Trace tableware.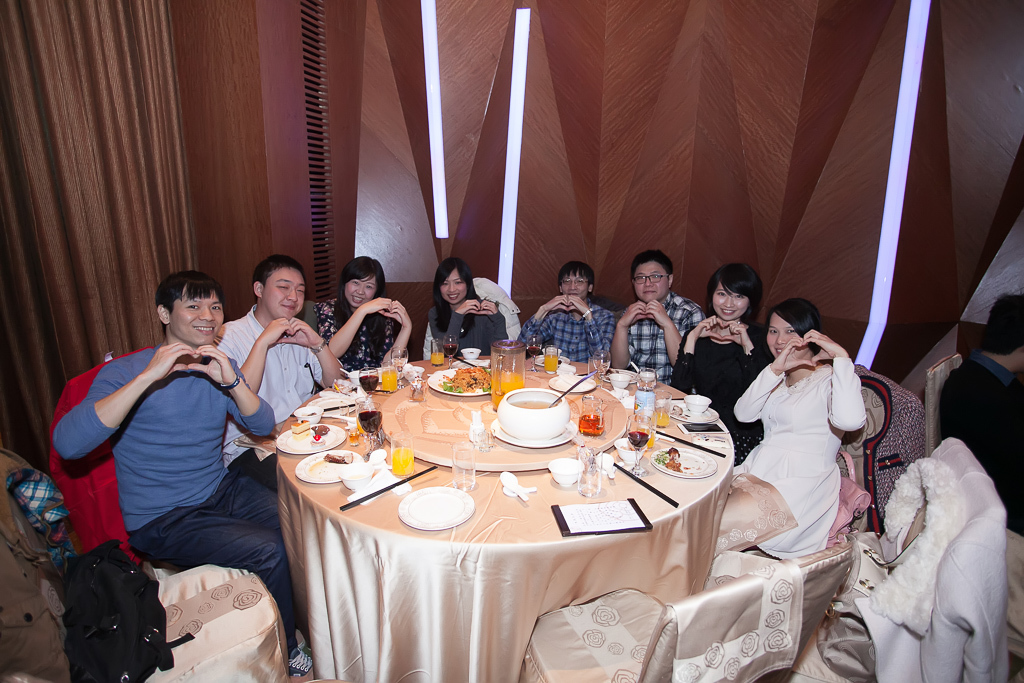
Traced to Rect(628, 412, 653, 475).
